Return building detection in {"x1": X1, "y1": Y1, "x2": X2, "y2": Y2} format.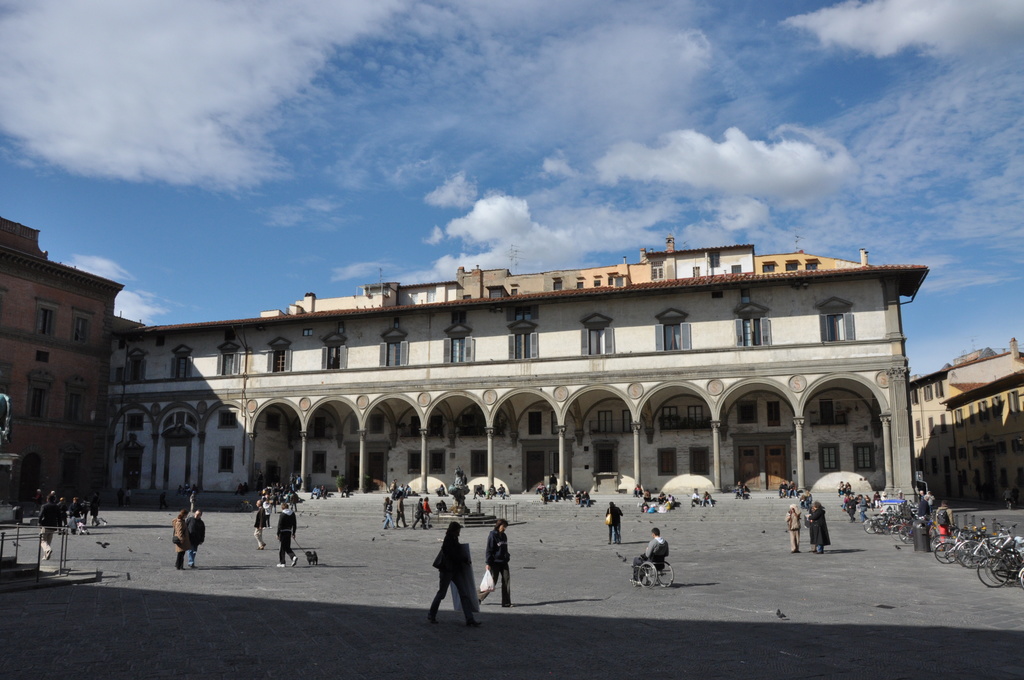
{"x1": 0, "y1": 215, "x2": 124, "y2": 501}.
